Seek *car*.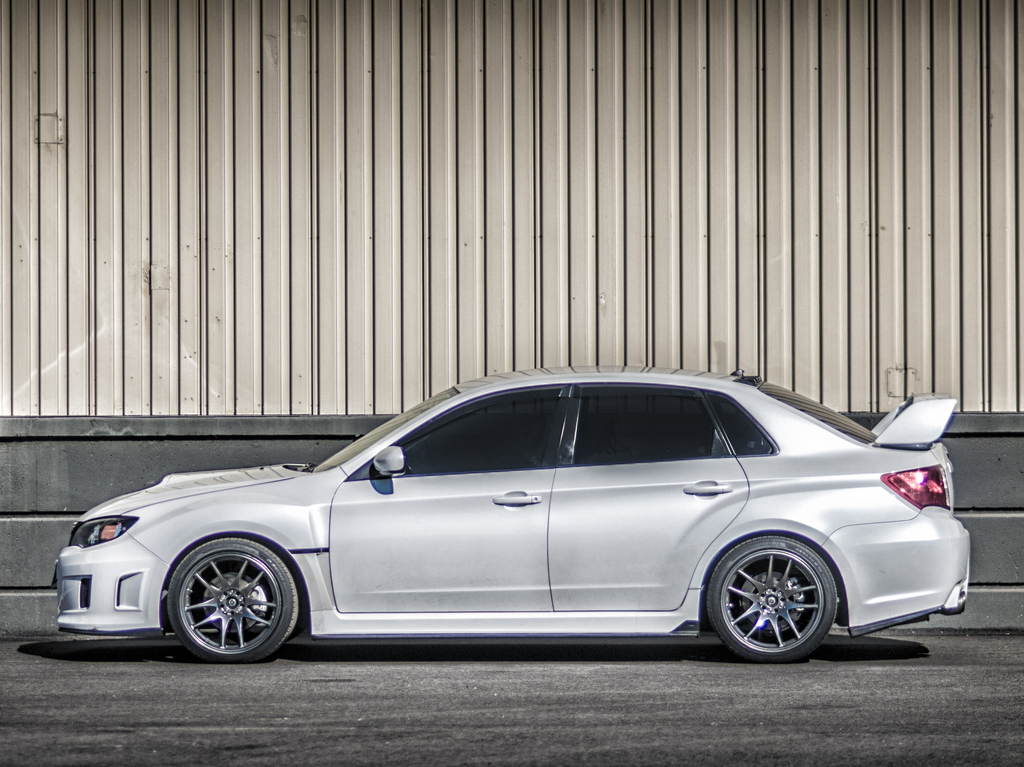
51,362,974,666.
